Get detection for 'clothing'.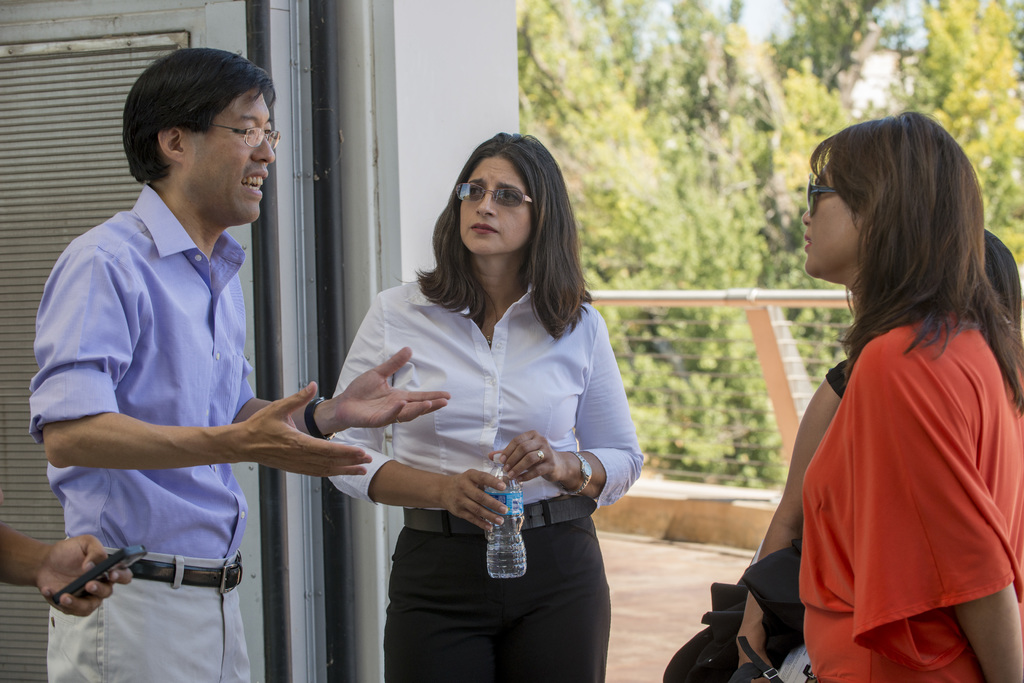
Detection: detection(325, 281, 640, 498).
